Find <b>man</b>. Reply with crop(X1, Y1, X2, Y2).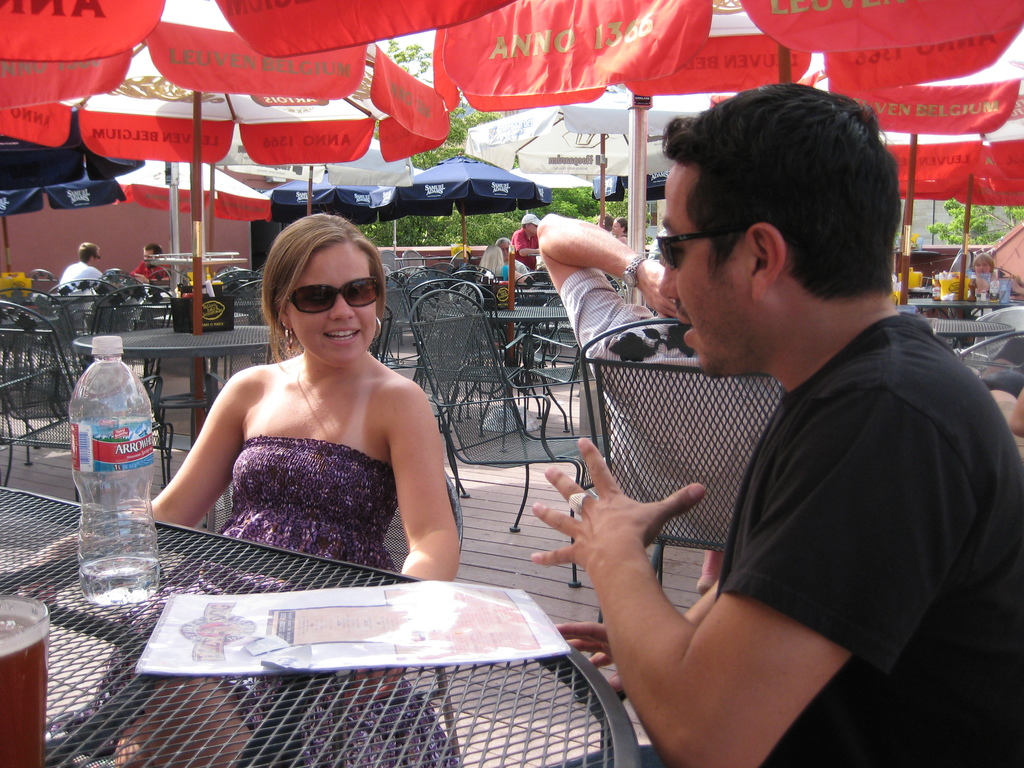
crop(511, 213, 540, 270).
